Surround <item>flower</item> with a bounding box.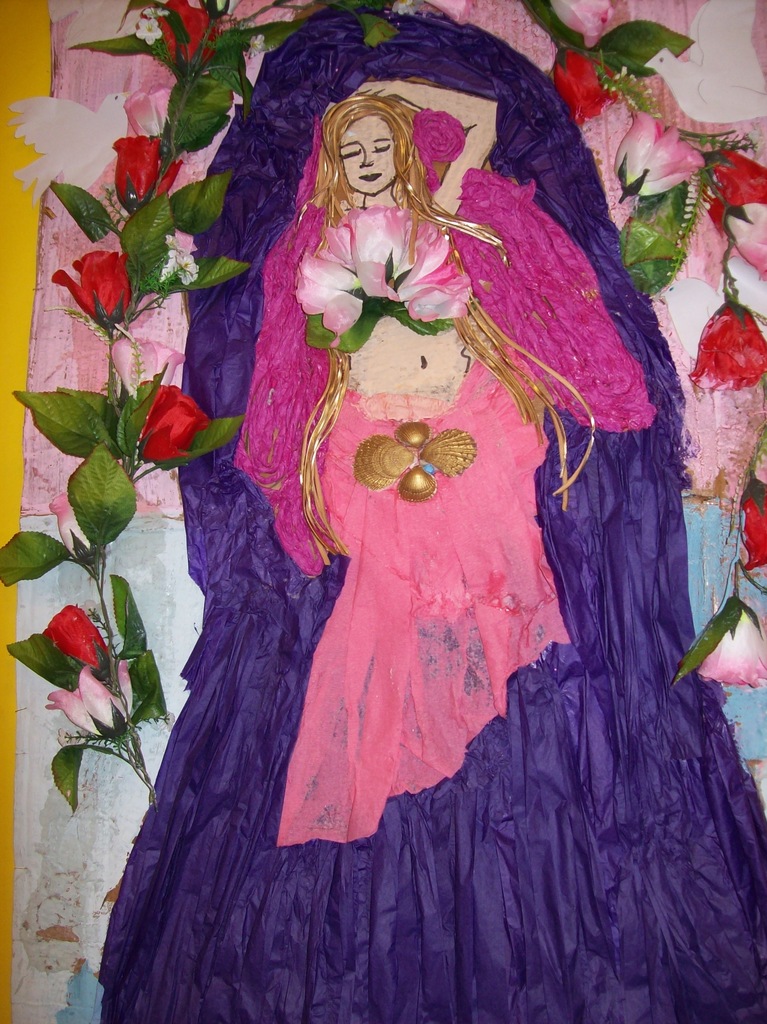
555:41:622:123.
